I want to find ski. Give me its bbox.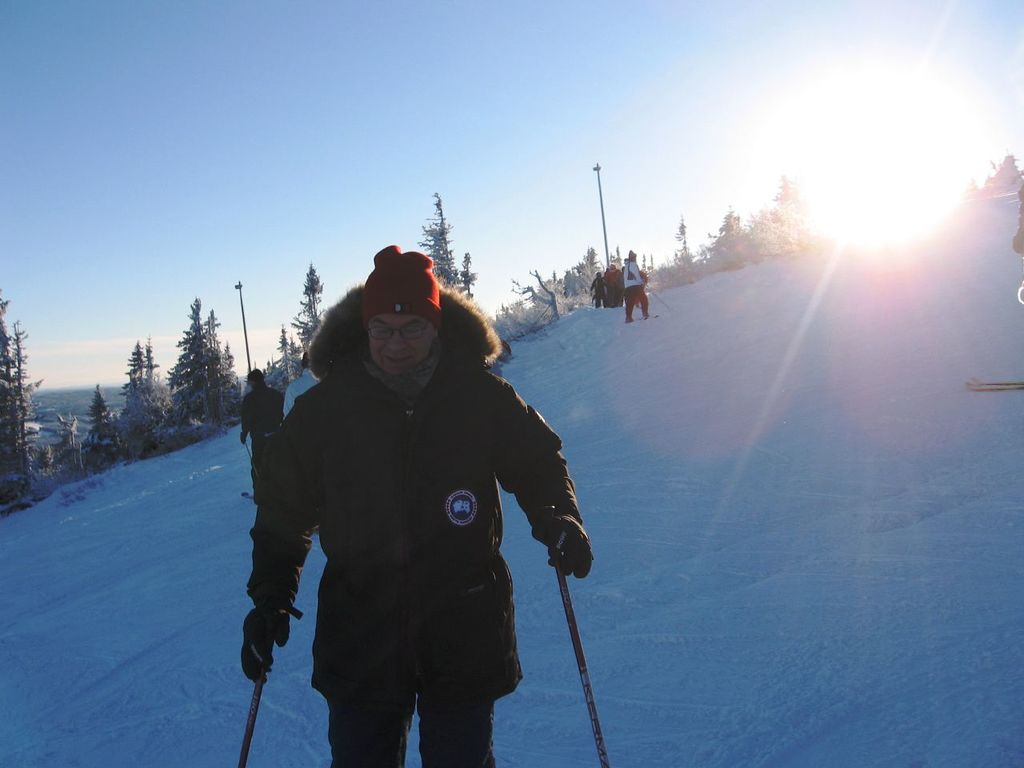
locate(232, 488, 254, 504).
